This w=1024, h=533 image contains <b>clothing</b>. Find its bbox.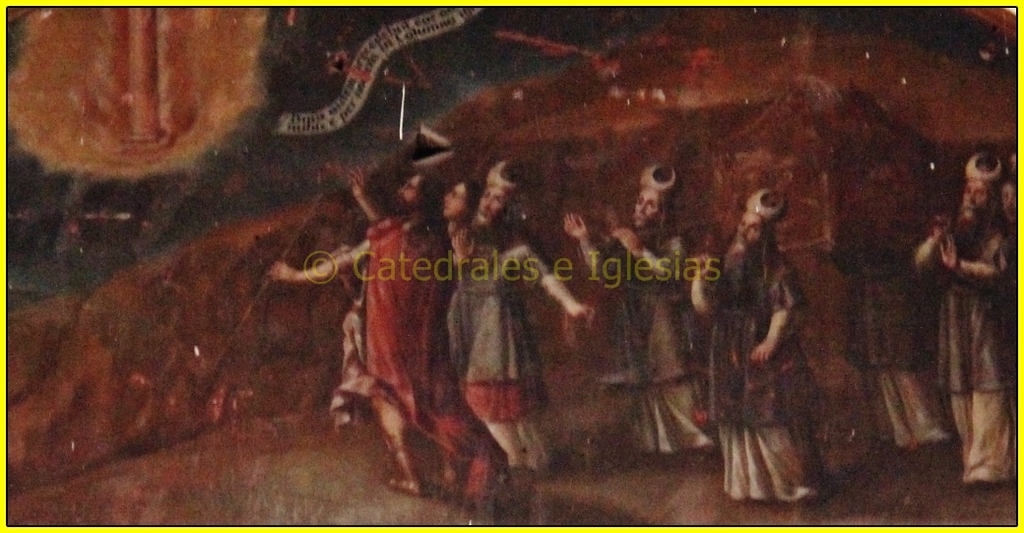
x1=601 y1=223 x2=725 y2=458.
